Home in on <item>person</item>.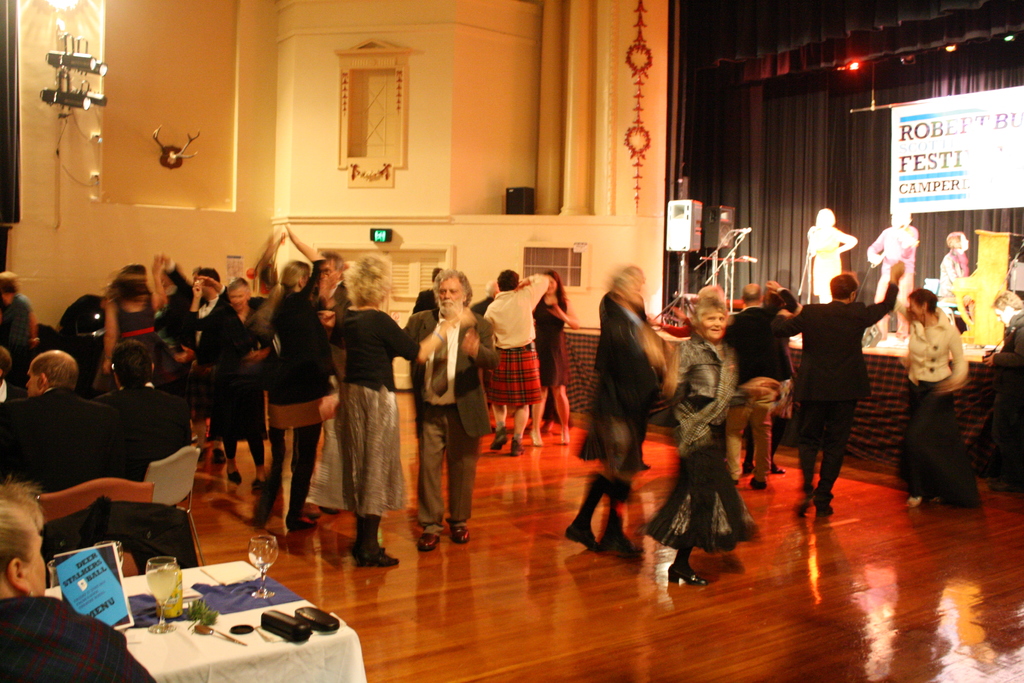
Homed in at pyautogui.locateOnScreen(476, 257, 554, 466).
